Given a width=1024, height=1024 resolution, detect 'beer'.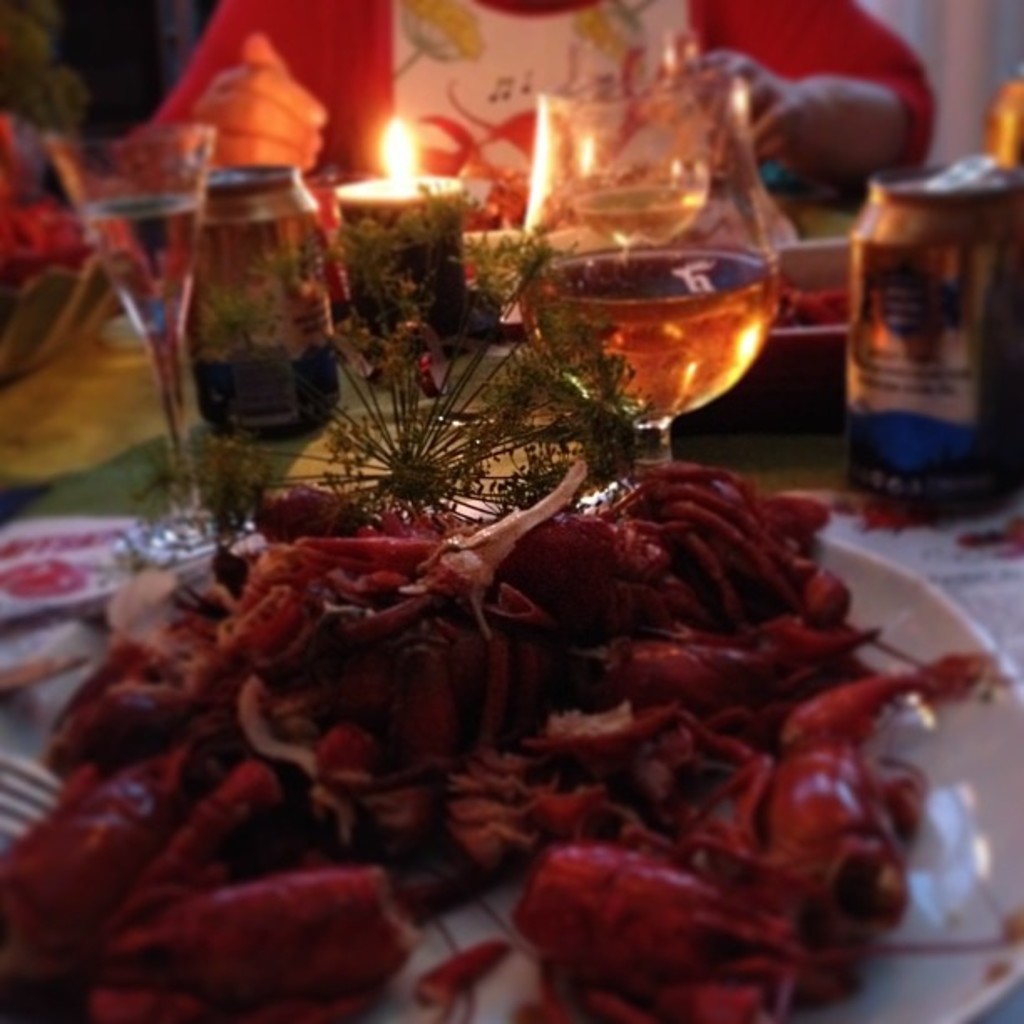
x1=174, y1=169, x2=340, y2=443.
